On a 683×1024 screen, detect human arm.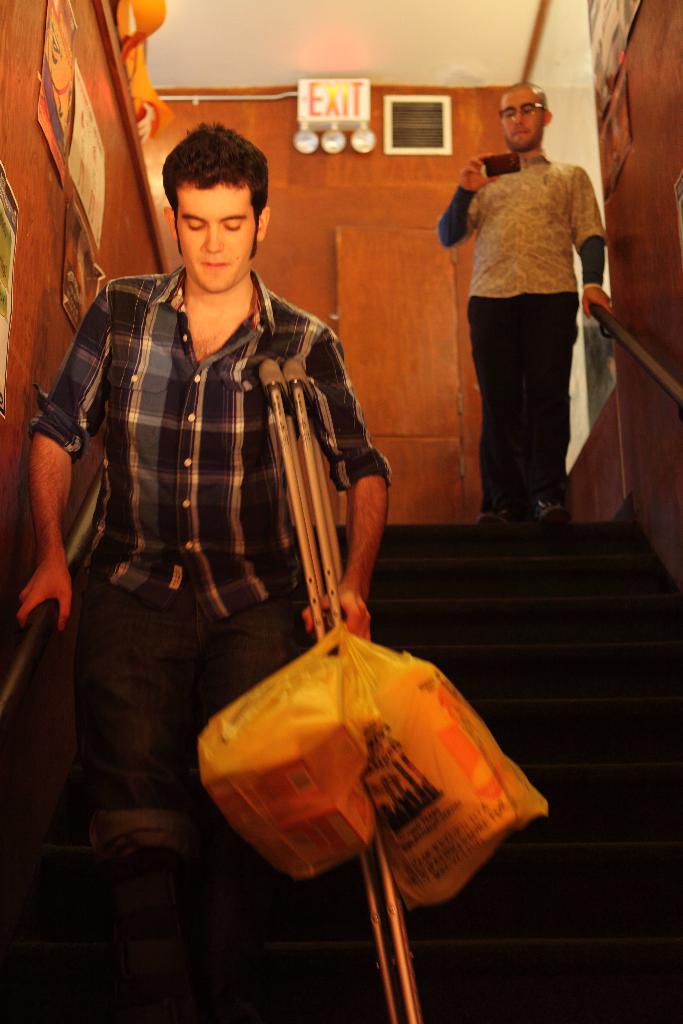
bbox(293, 330, 391, 637).
